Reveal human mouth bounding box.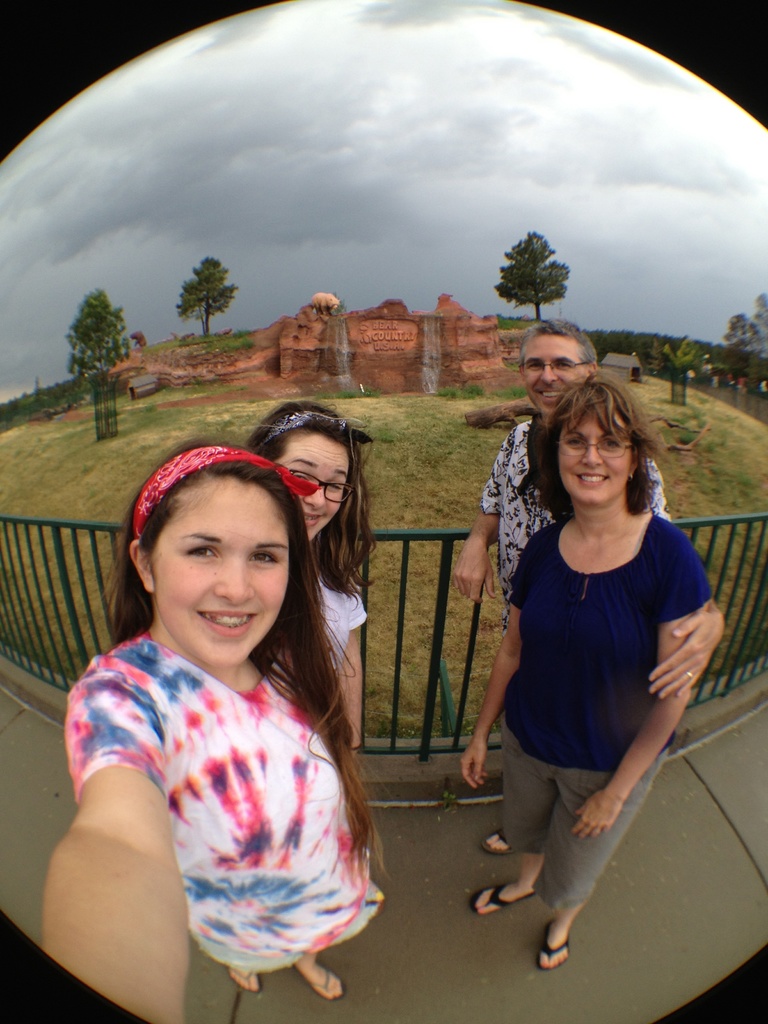
Revealed: region(196, 610, 258, 636).
